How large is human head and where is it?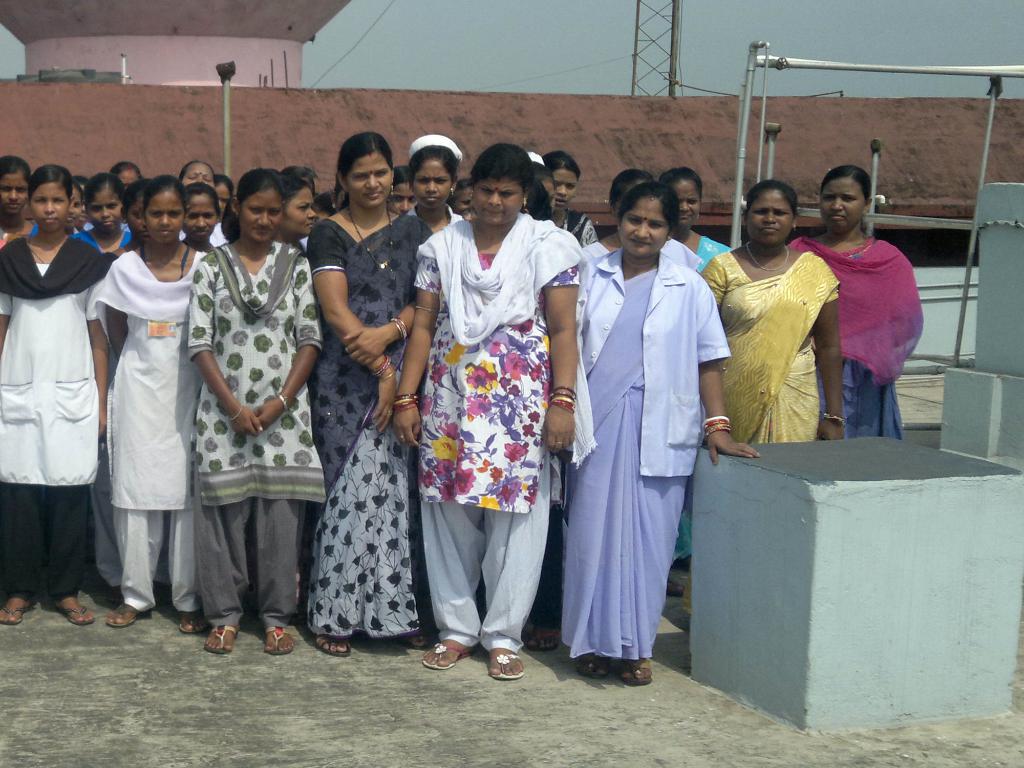
Bounding box: 659/167/703/233.
